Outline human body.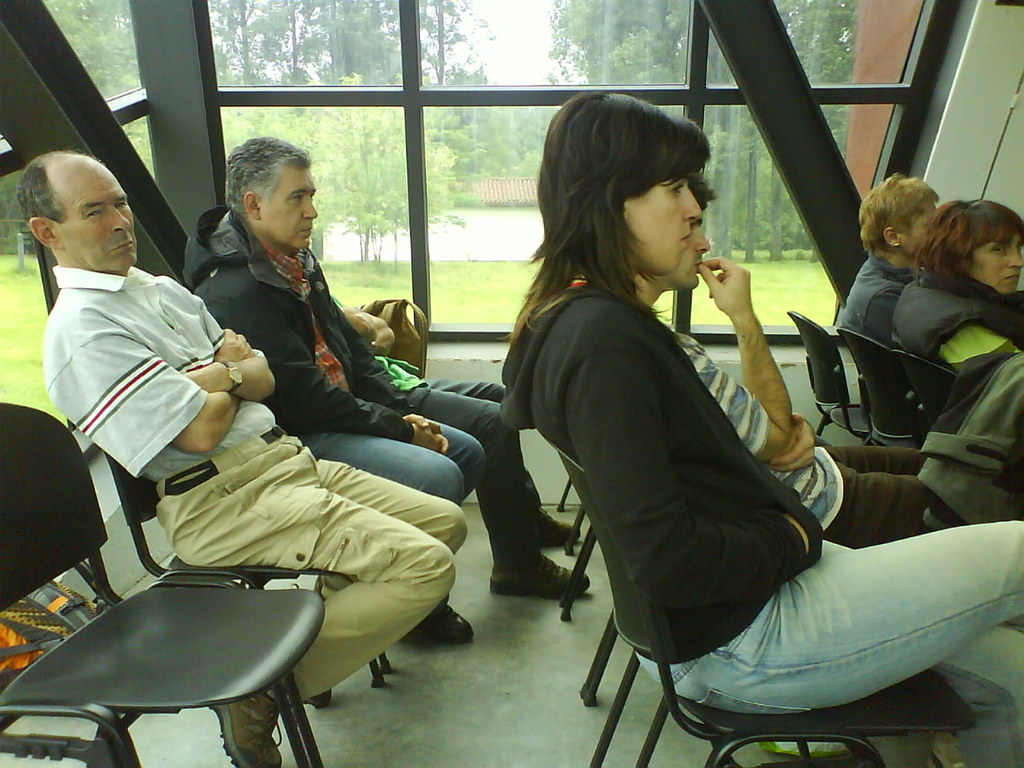
Outline: left=835, top=174, right=941, bottom=345.
